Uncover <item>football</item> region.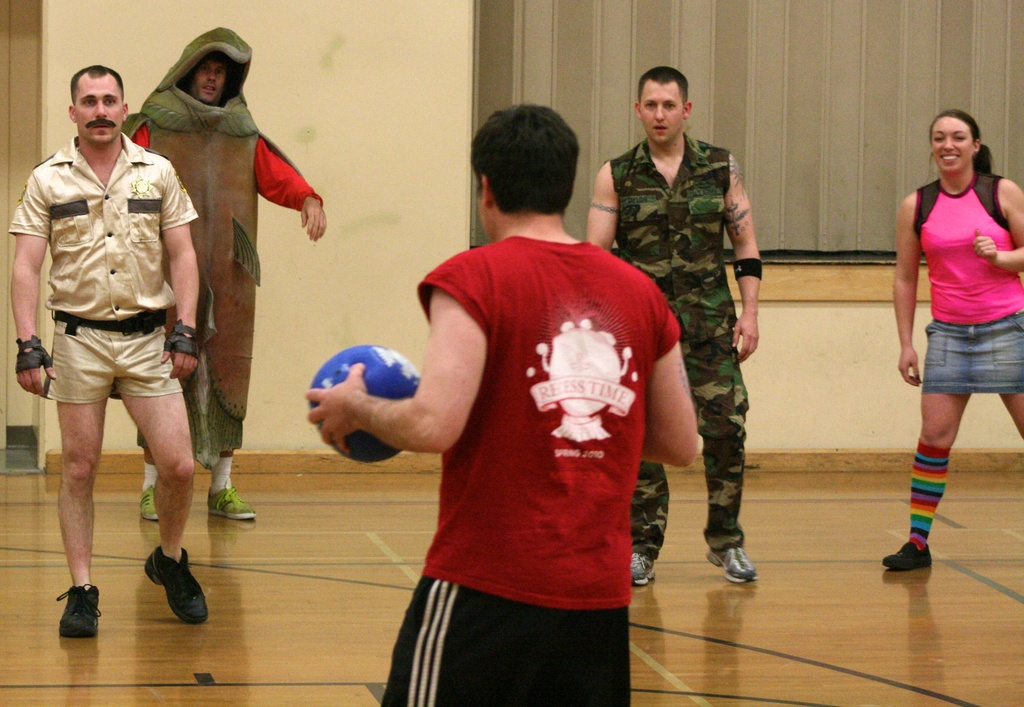
Uncovered: left=307, top=344, right=423, bottom=461.
